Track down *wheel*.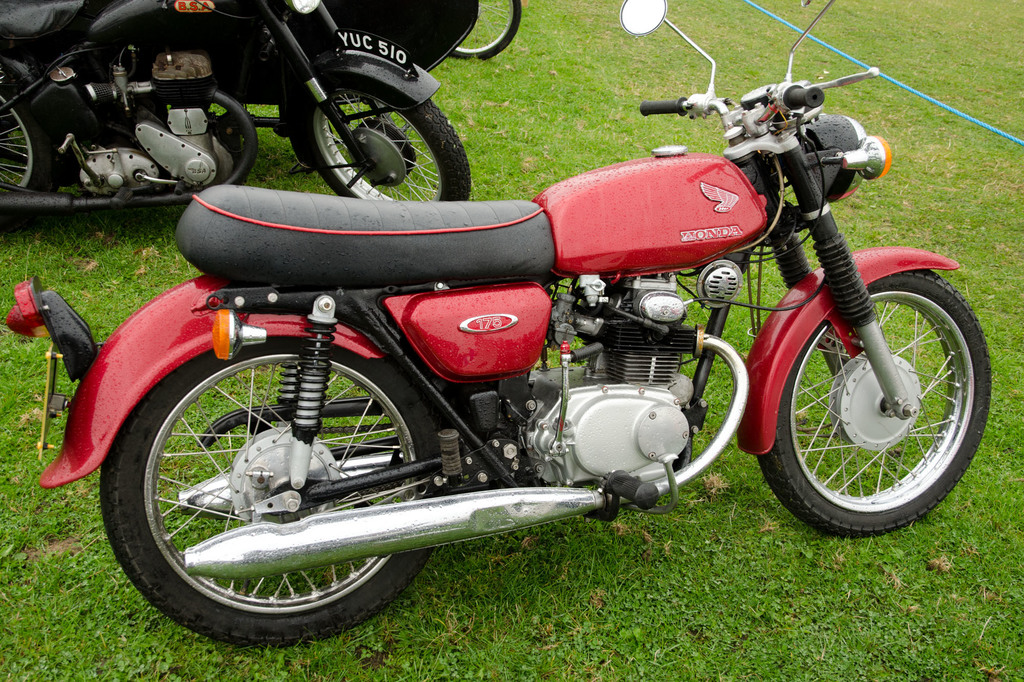
Tracked to [x1=0, y1=60, x2=50, y2=231].
